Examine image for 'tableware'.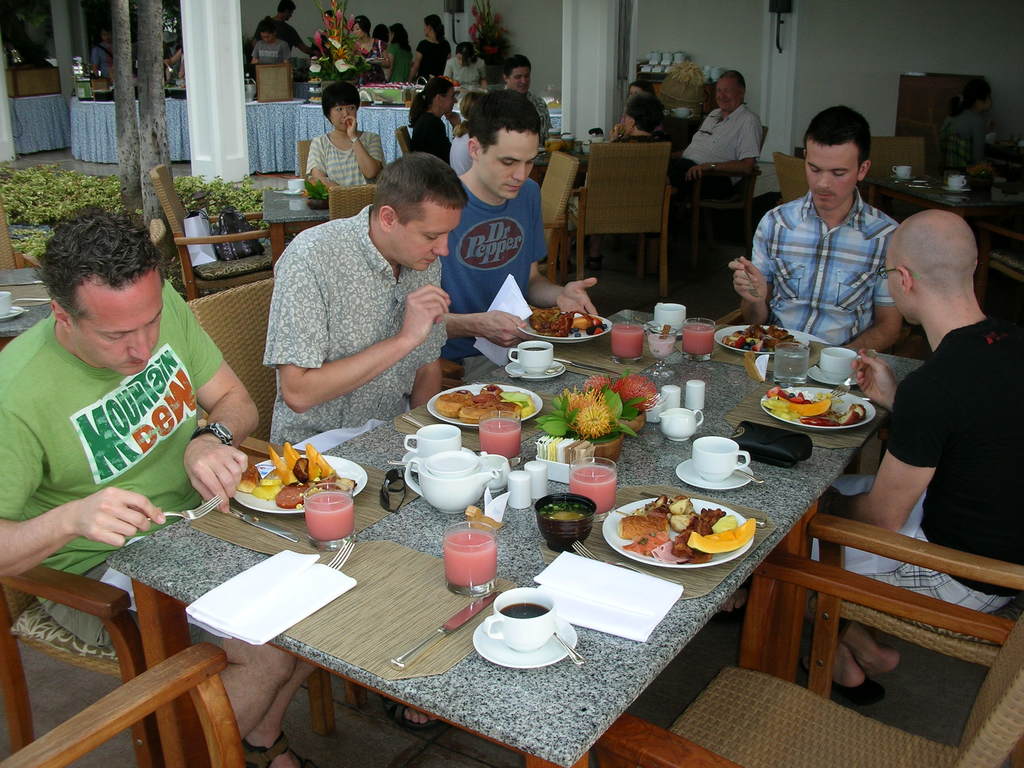
Examination result: (x1=480, y1=449, x2=511, y2=492).
